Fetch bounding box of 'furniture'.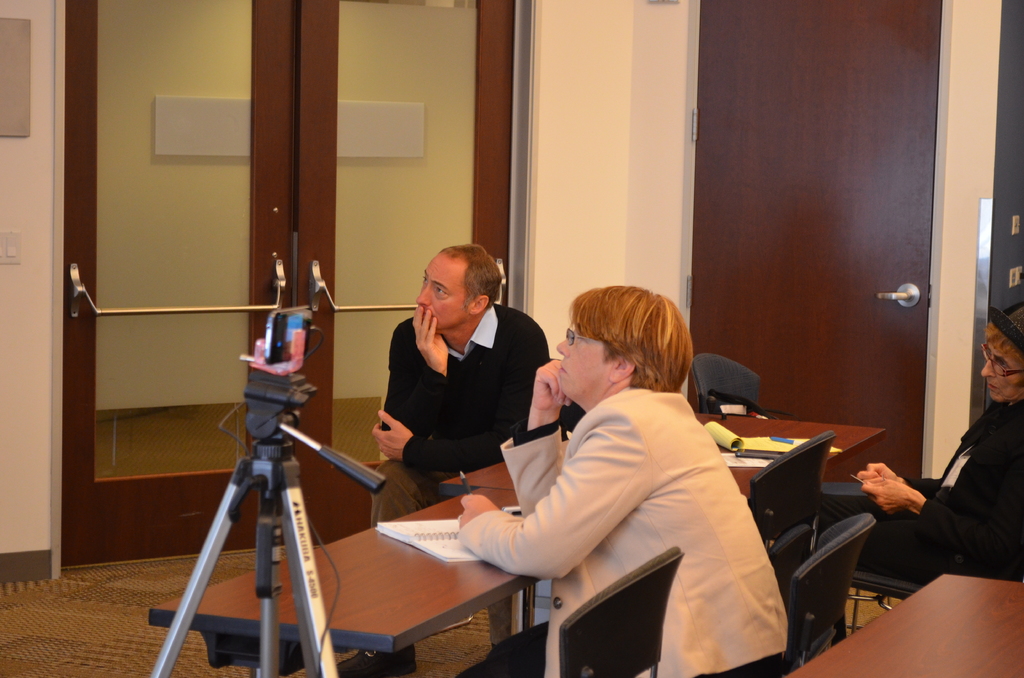
Bbox: <box>777,570,1023,677</box>.
